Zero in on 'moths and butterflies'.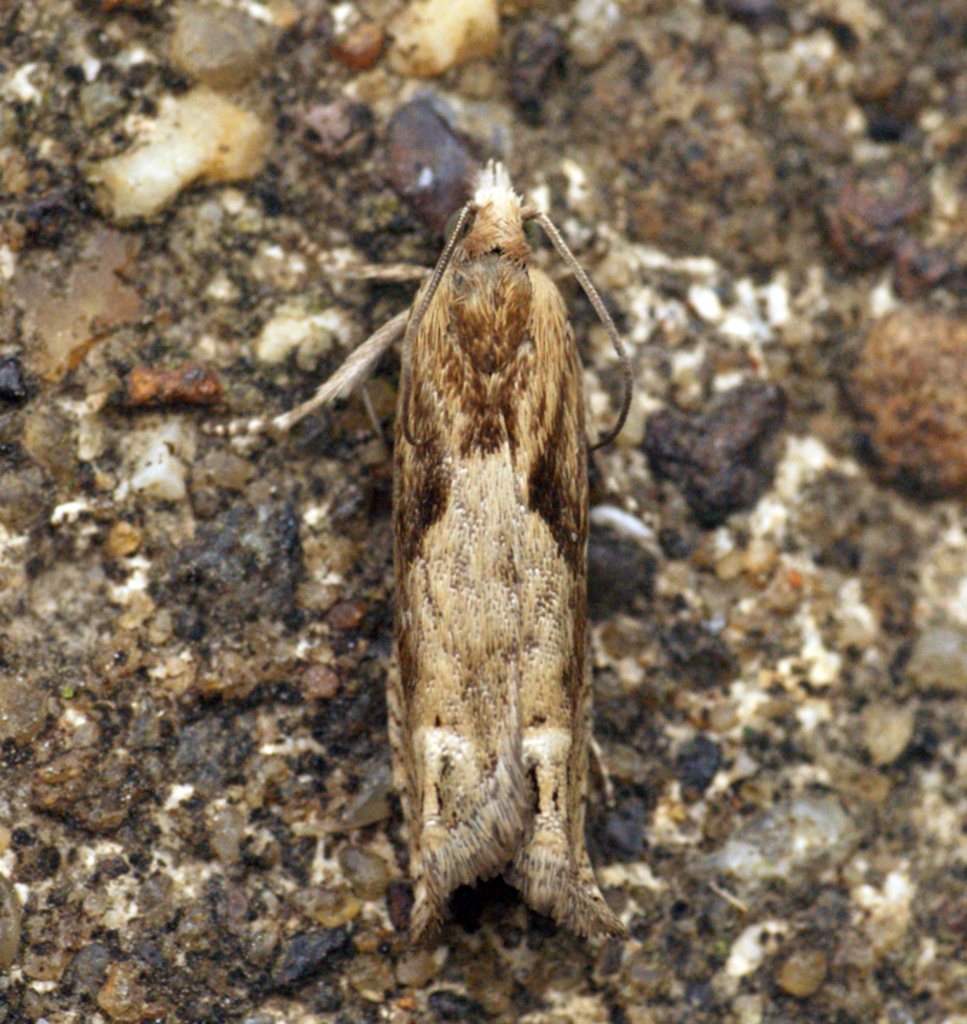
Zeroed in: bbox=[193, 152, 635, 959].
